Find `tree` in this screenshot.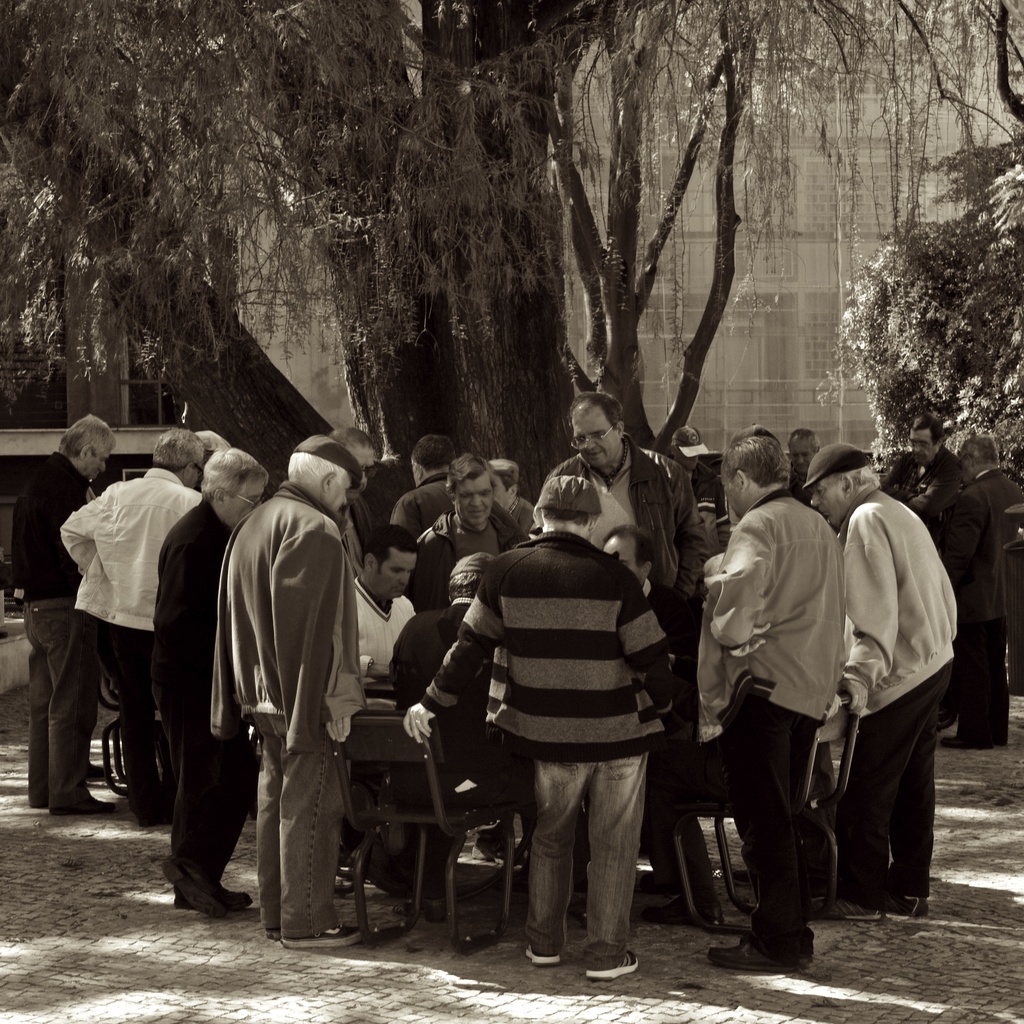
The bounding box for `tree` is BBox(824, 122, 1021, 514).
